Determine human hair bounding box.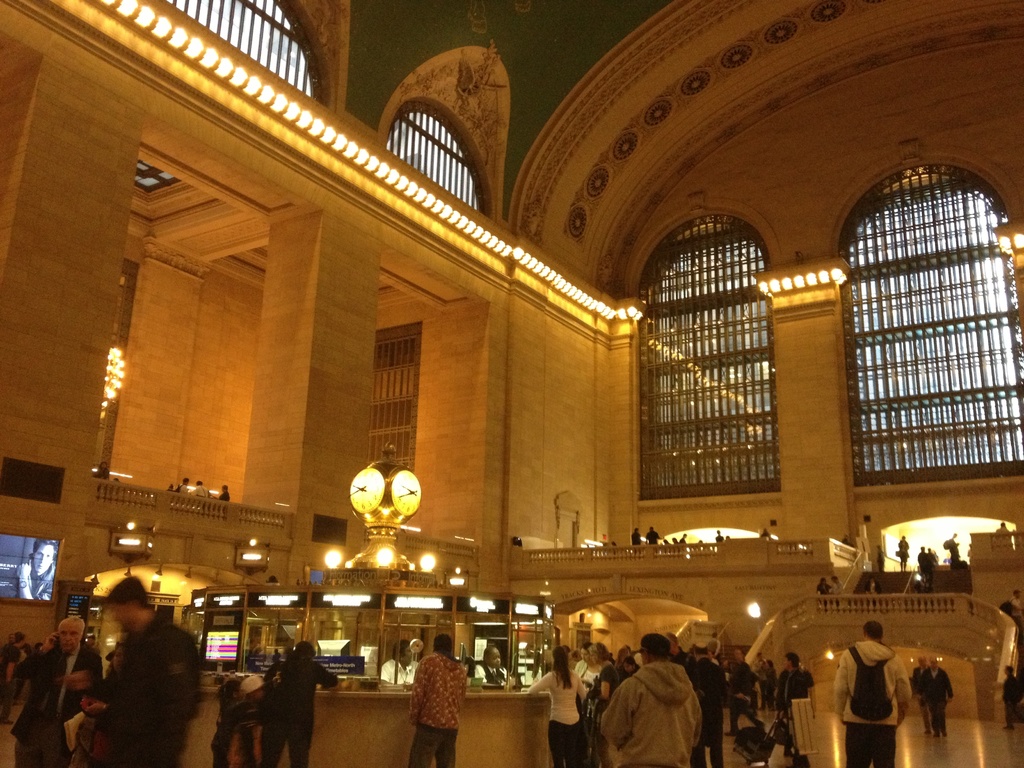
Determined: left=388, top=639, right=411, bottom=662.
